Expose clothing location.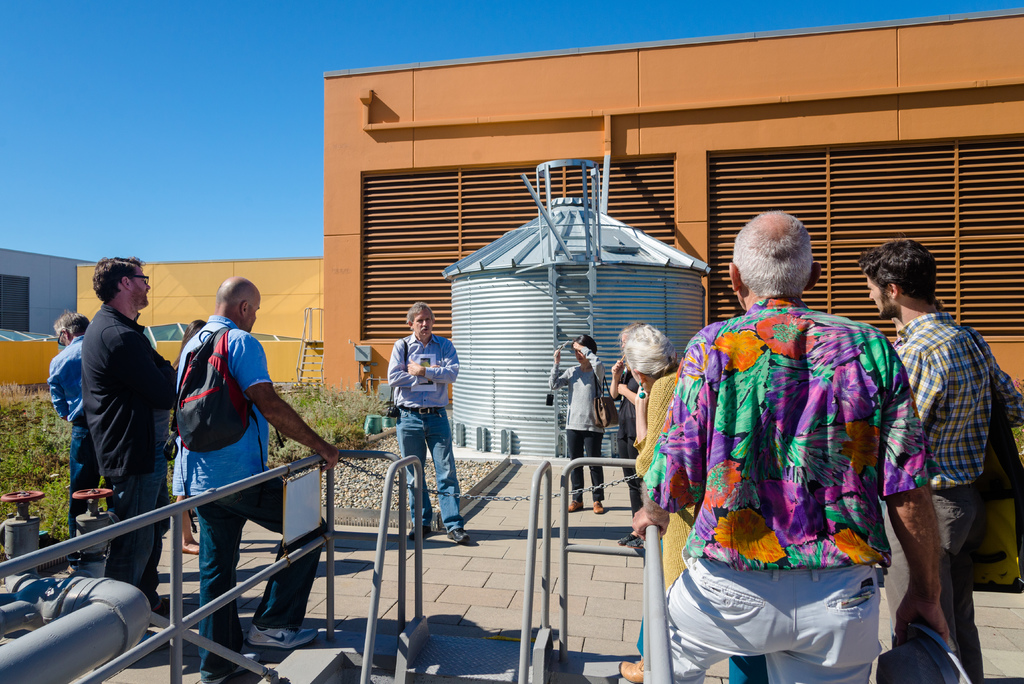
Exposed at bbox(388, 334, 461, 532).
